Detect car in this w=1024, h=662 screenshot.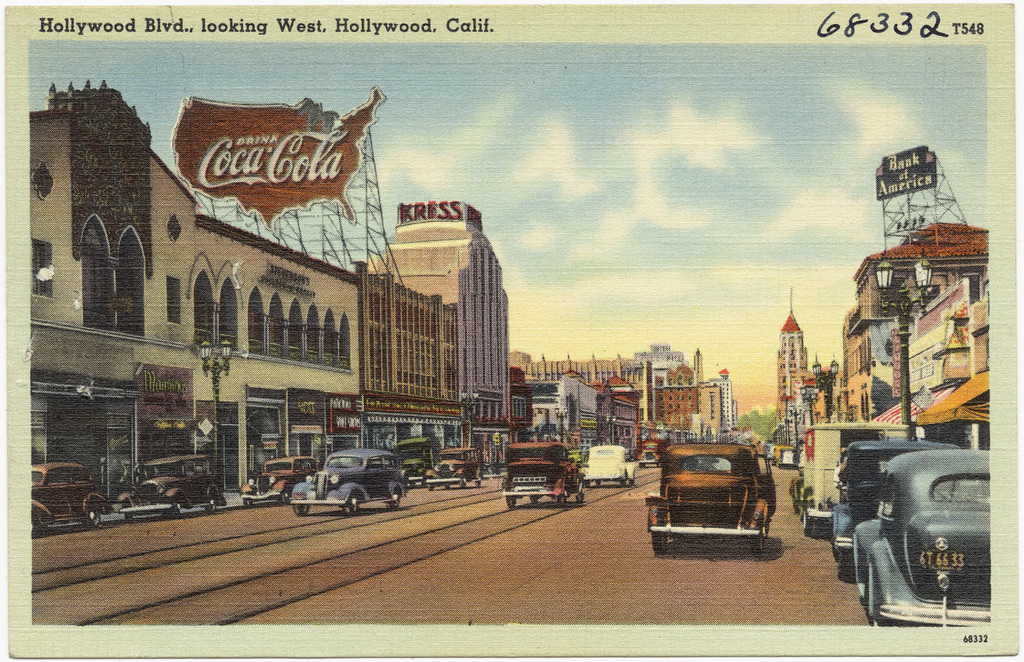
Detection: 284 449 418 521.
